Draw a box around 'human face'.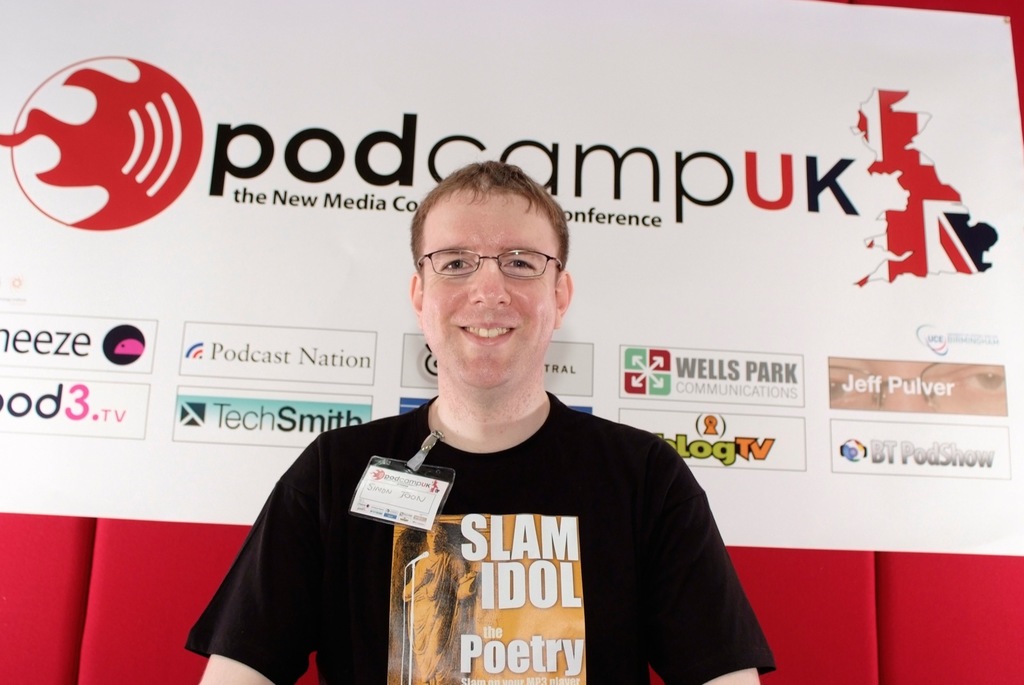
(x1=425, y1=531, x2=444, y2=554).
